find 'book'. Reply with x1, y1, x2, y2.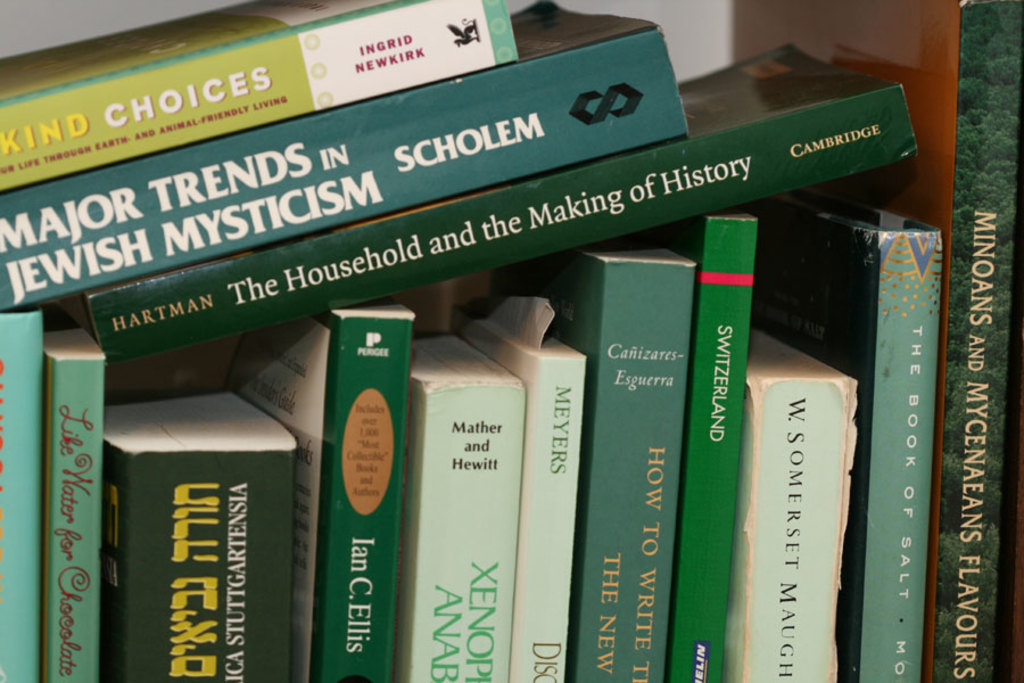
0, 0, 696, 315.
